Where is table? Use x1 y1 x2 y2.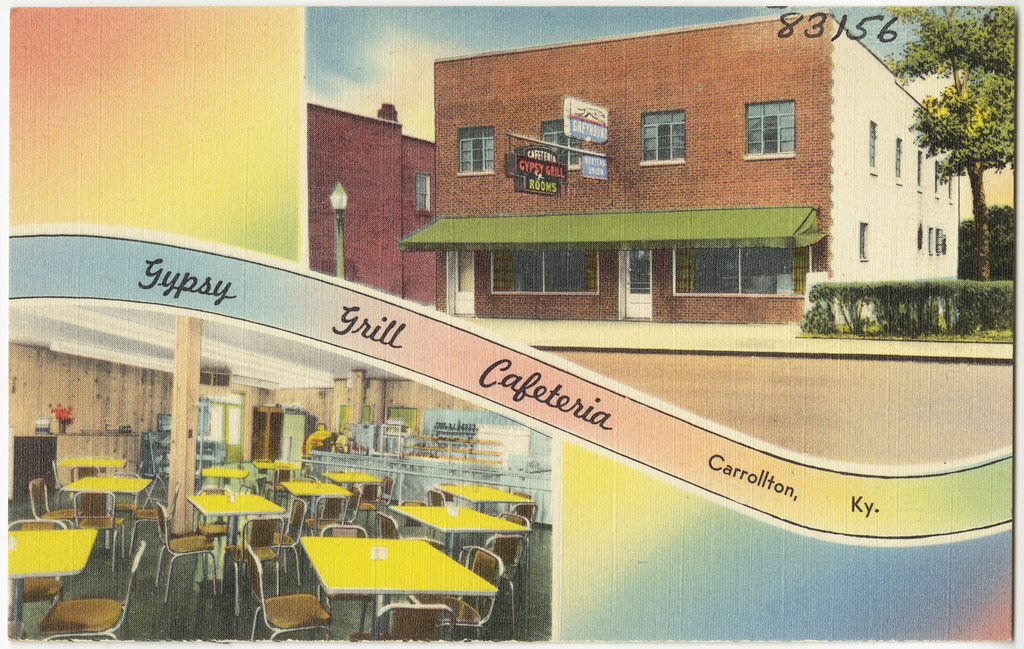
438 486 530 511.
